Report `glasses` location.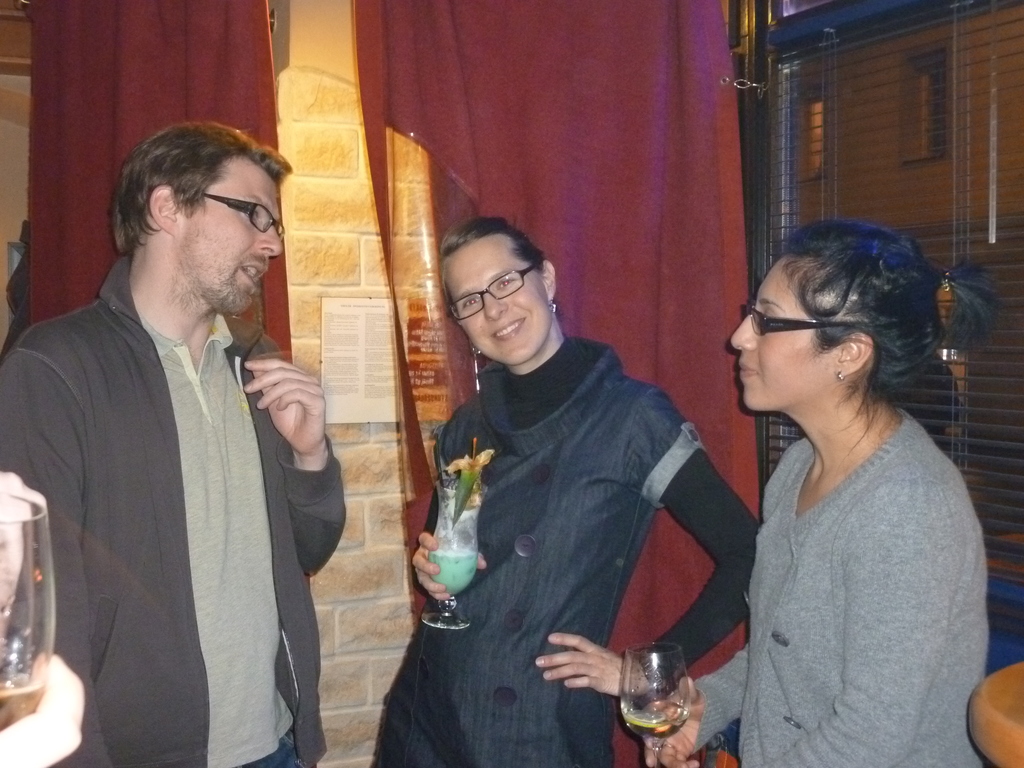
Report: region(441, 254, 548, 325).
